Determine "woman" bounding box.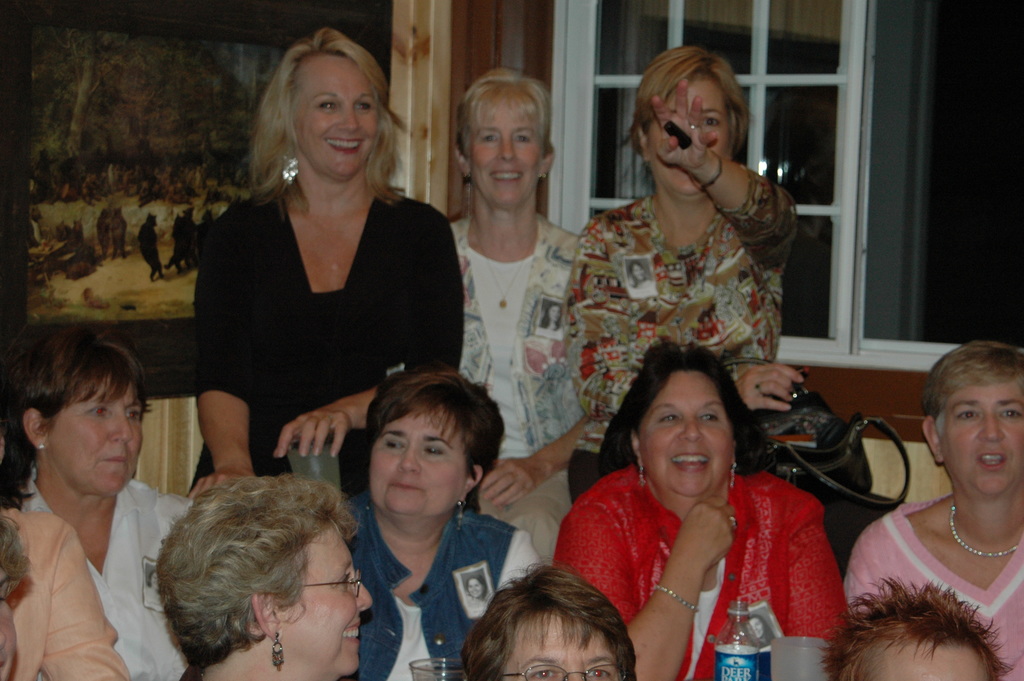
Determined: <region>330, 361, 544, 680</region>.
